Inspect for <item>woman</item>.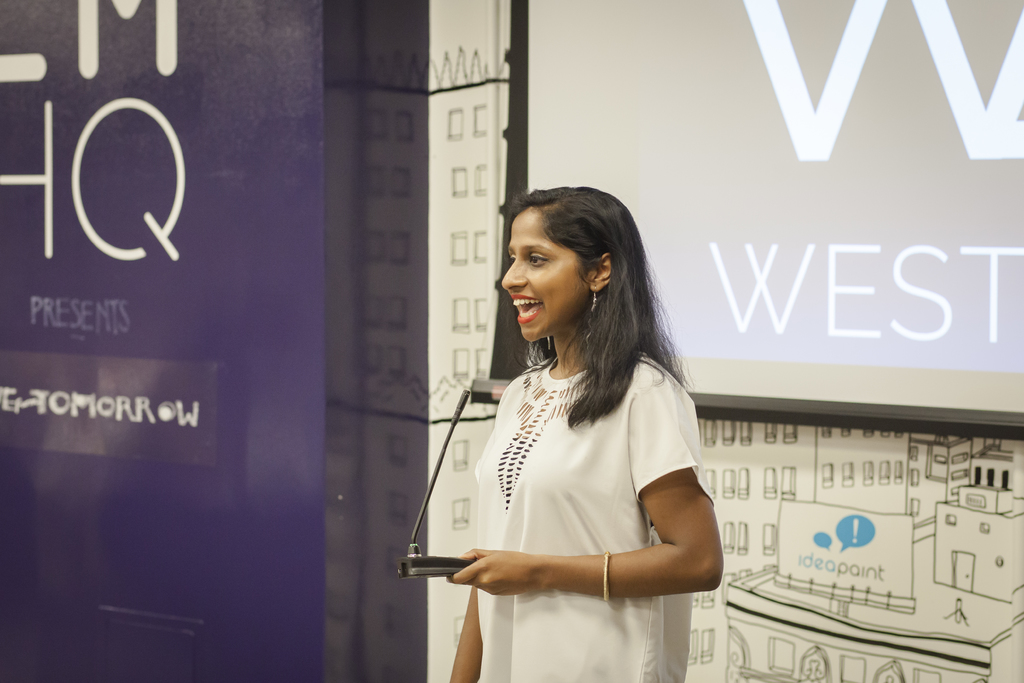
Inspection: BBox(417, 195, 730, 678).
